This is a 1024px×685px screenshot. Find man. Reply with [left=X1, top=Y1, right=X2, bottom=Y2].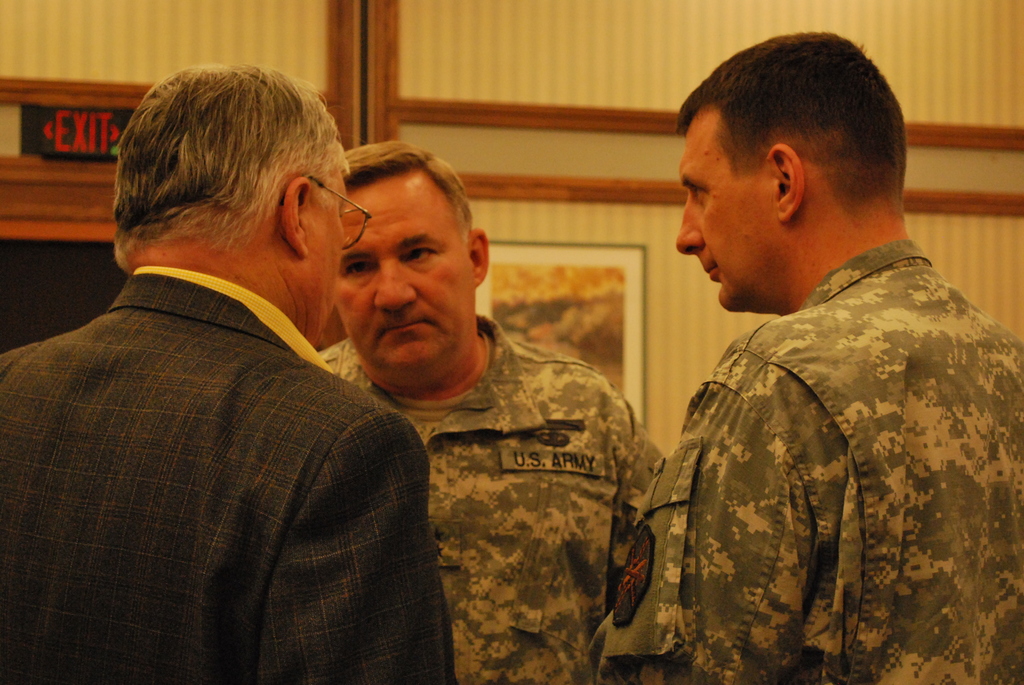
[left=19, top=53, right=465, bottom=681].
